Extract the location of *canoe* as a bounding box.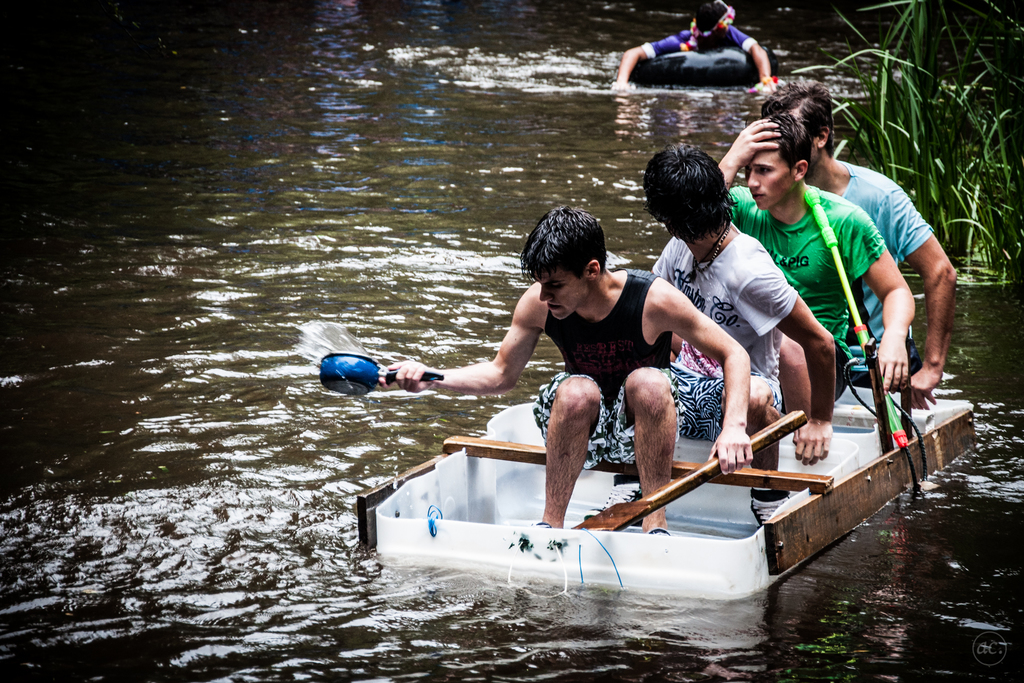
region(356, 399, 974, 595).
